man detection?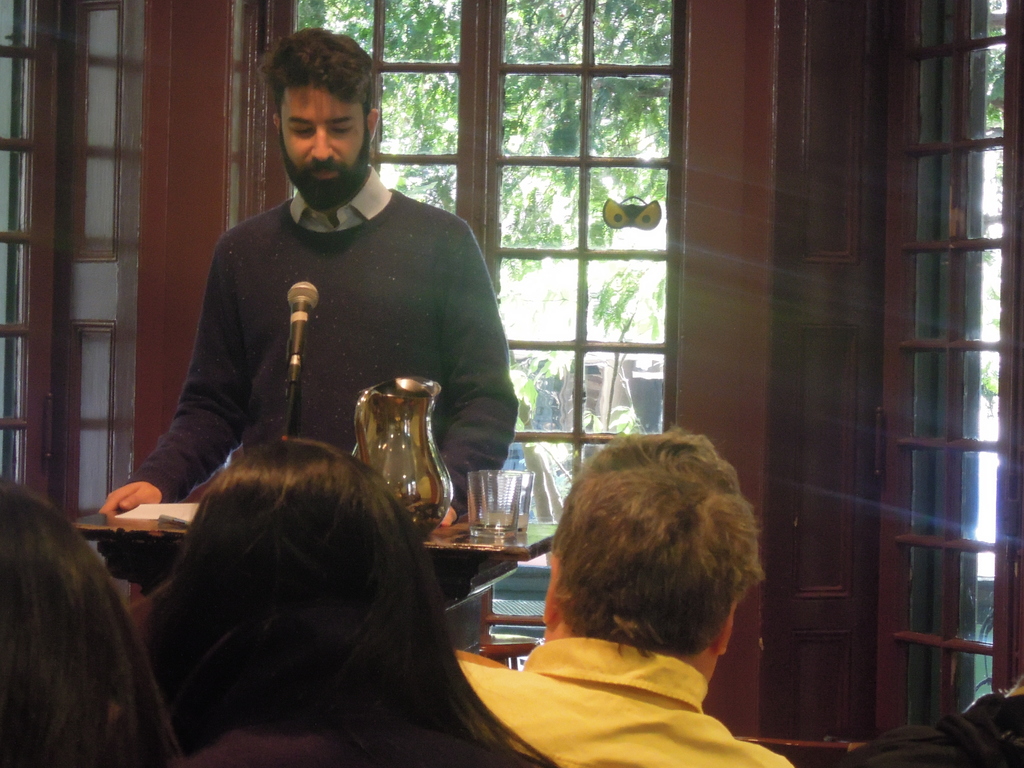
detection(134, 60, 514, 545)
